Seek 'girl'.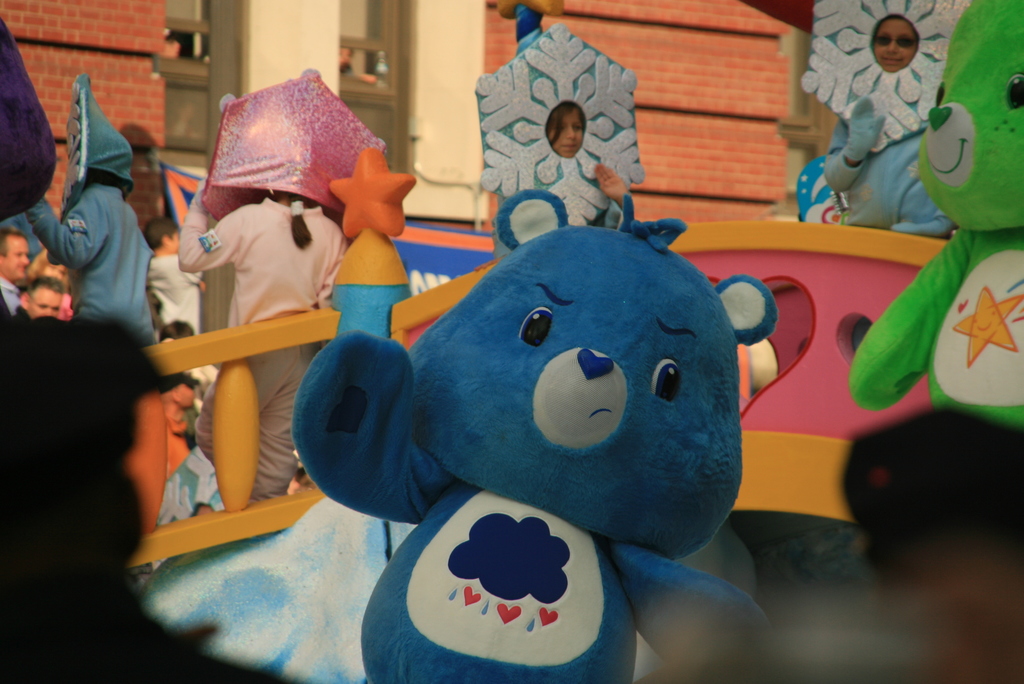
bbox=[500, 102, 632, 252].
